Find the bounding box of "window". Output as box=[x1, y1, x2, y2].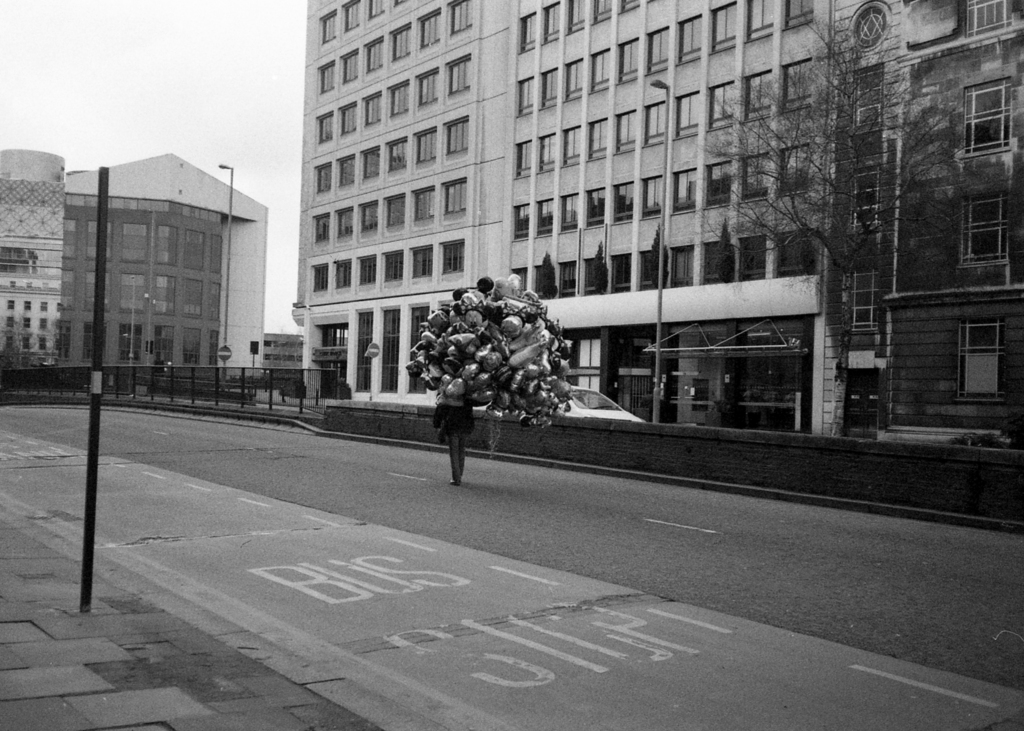
box=[6, 338, 15, 353].
